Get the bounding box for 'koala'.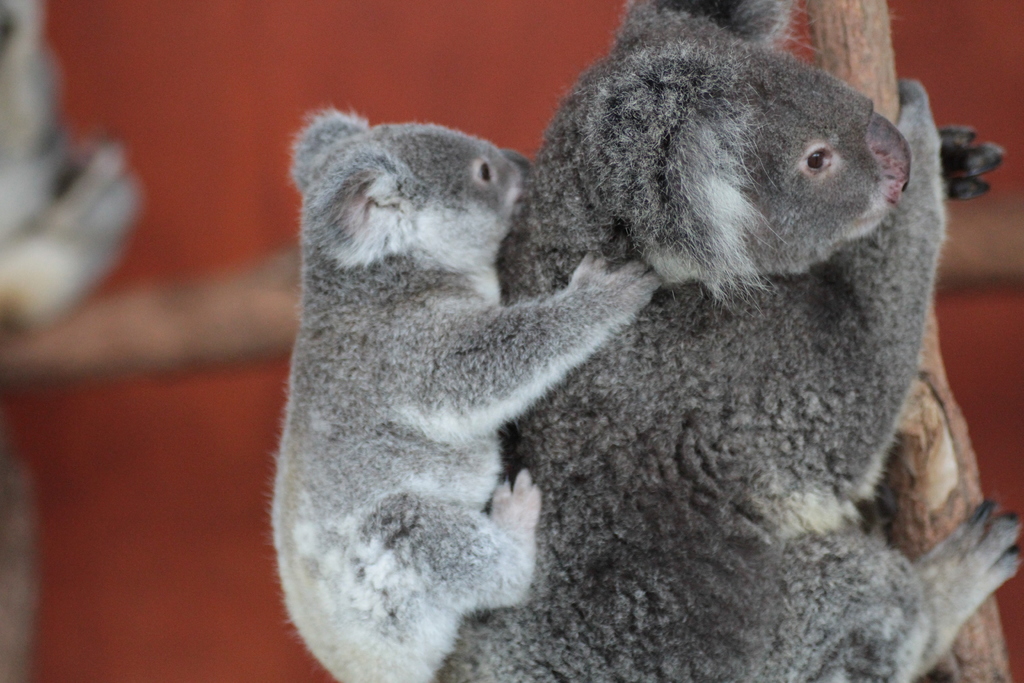
select_region(429, 0, 1023, 682).
